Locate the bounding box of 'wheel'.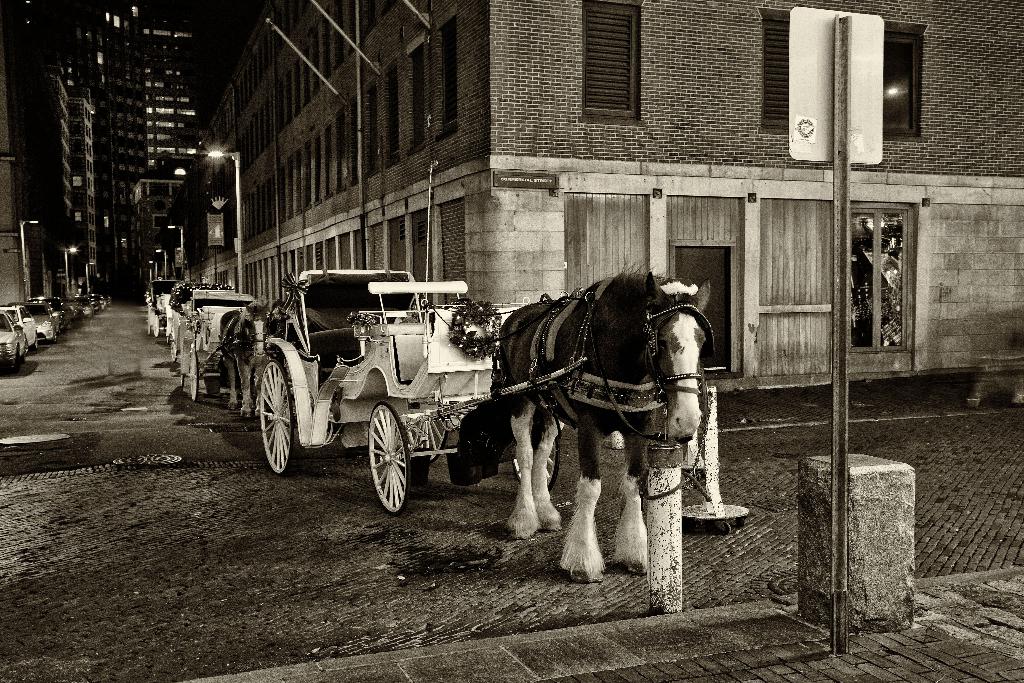
Bounding box: (399,412,448,459).
